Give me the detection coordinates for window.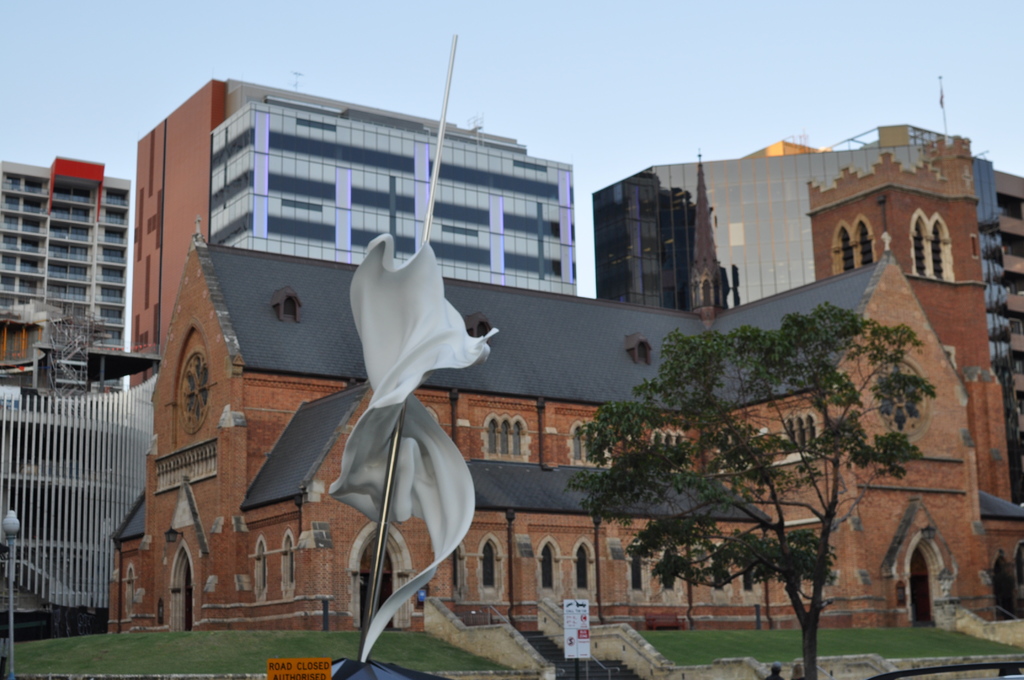
(left=635, top=549, right=644, bottom=593).
